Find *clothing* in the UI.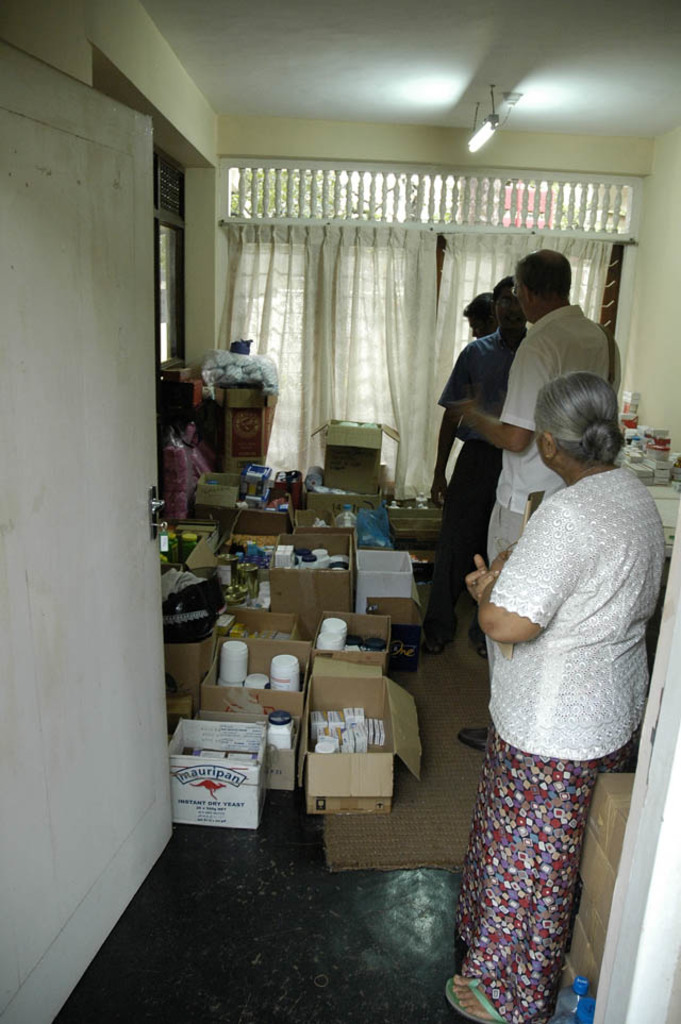
UI element at [465,503,531,567].
